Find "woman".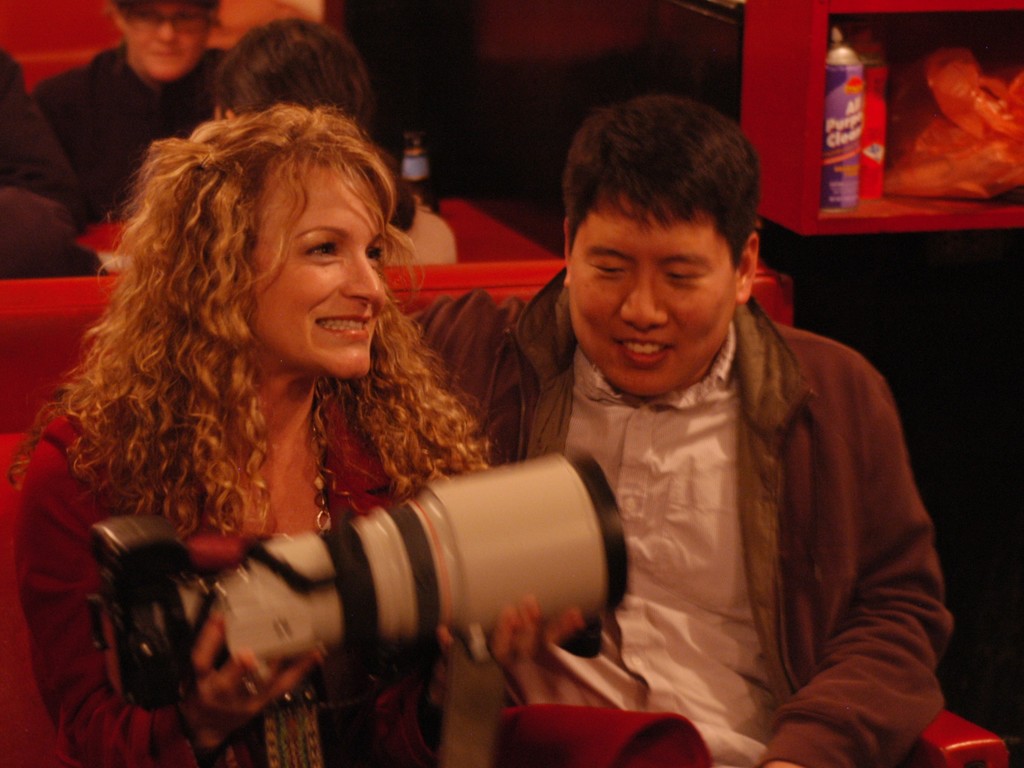
[58, 72, 596, 767].
